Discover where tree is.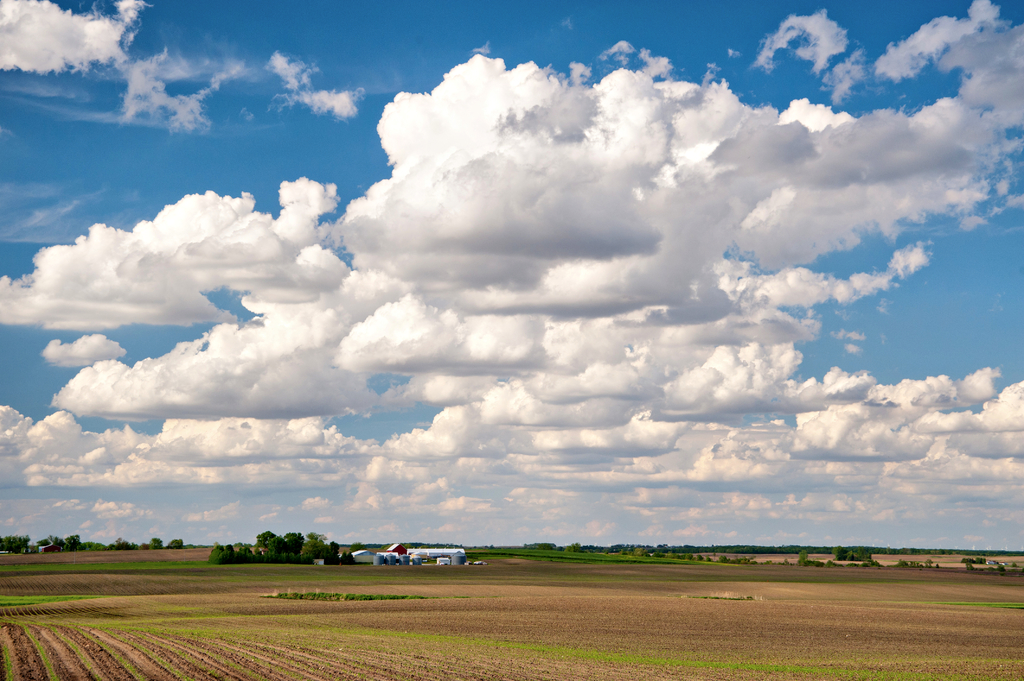
Discovered at box(168, 534, 186, 550).
